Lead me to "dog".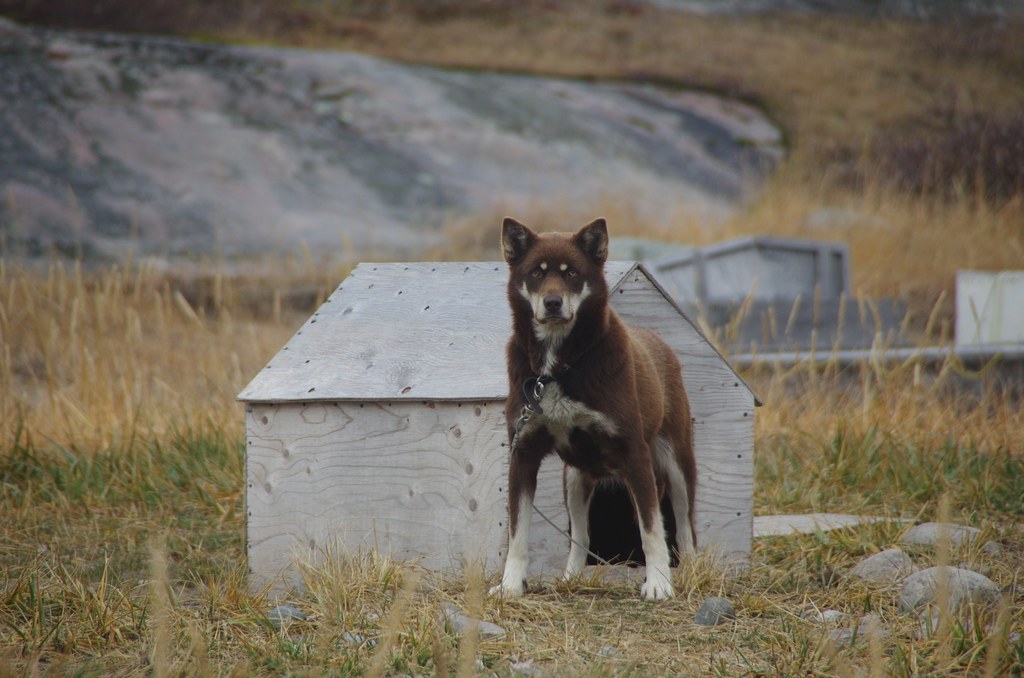
Lead to bbox(488, 215, 687, 606).
